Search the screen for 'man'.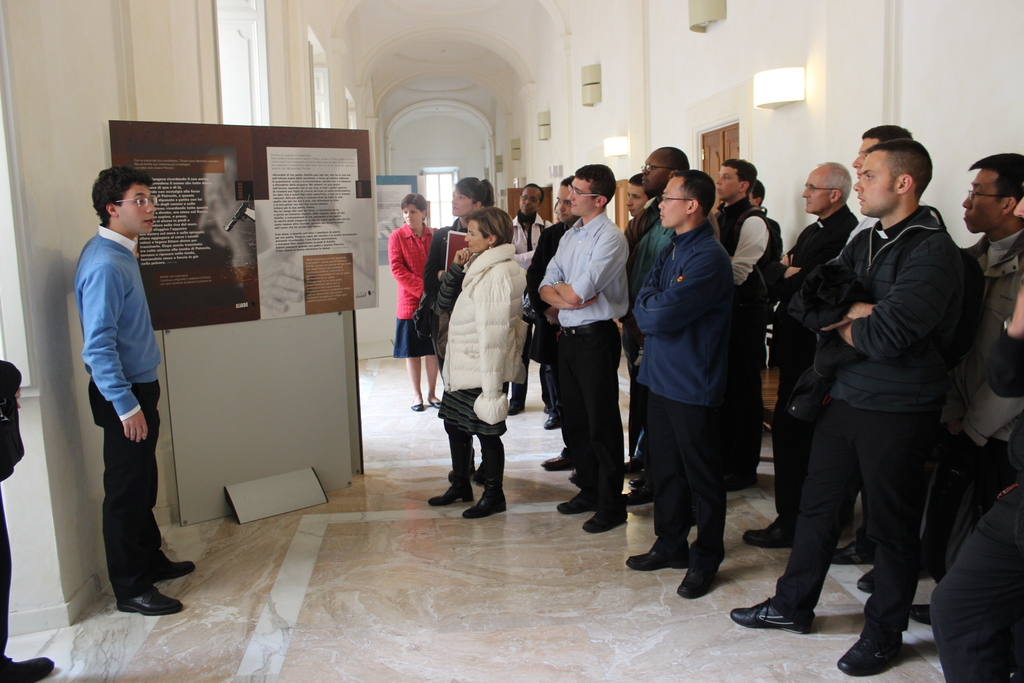
Found at [left=824, top=127, right=919, bottom=596].
